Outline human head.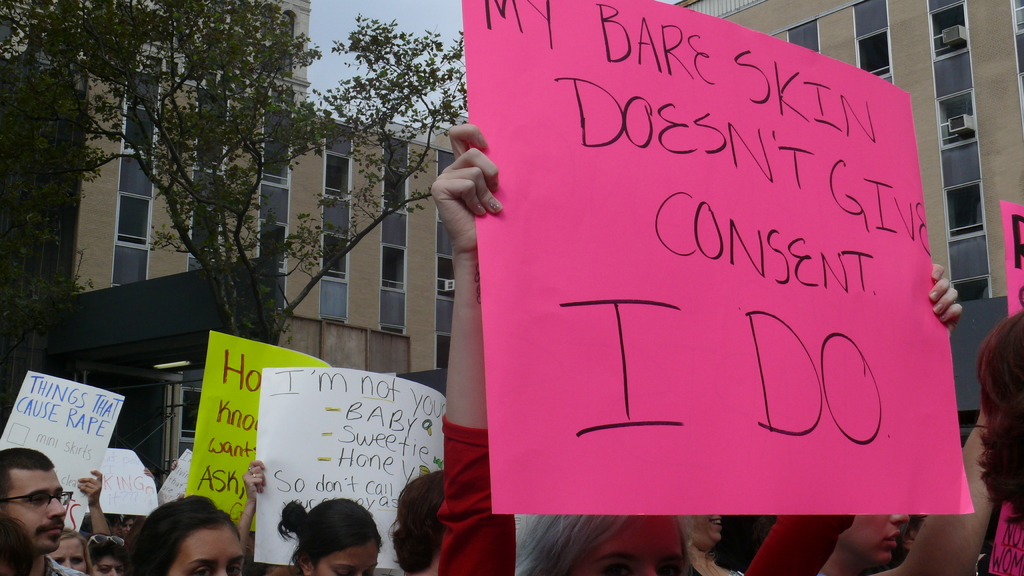
Outline: l=572, t=513, r=685, b=575.
